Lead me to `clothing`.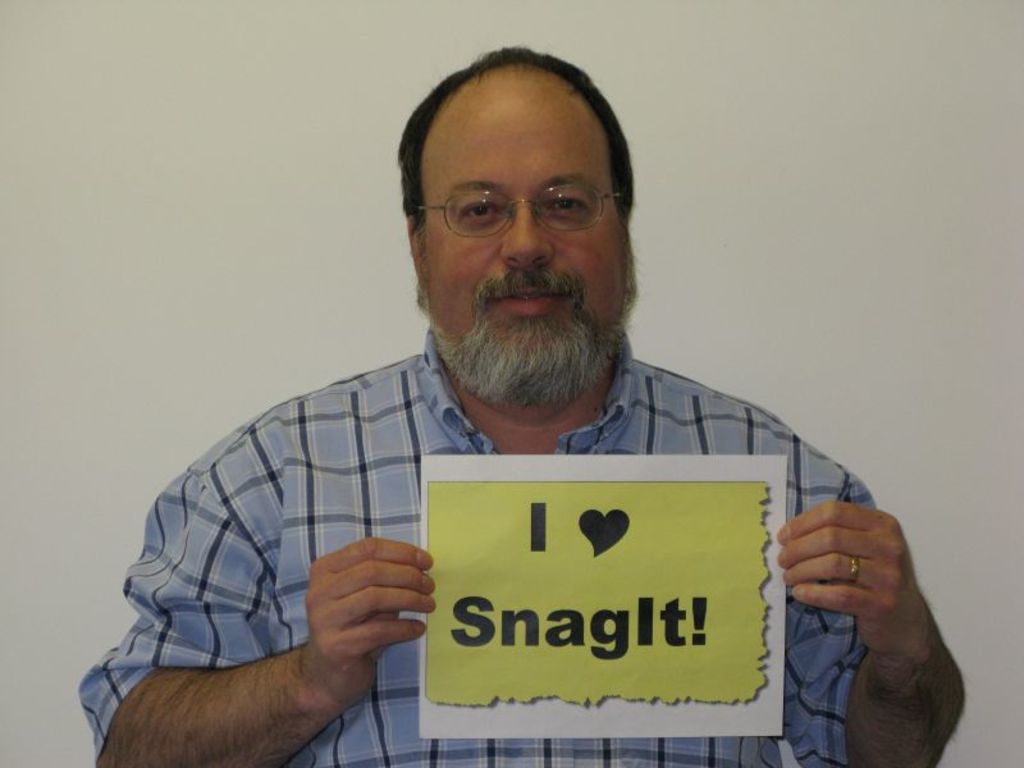
Lead to [143,219,874,767].
